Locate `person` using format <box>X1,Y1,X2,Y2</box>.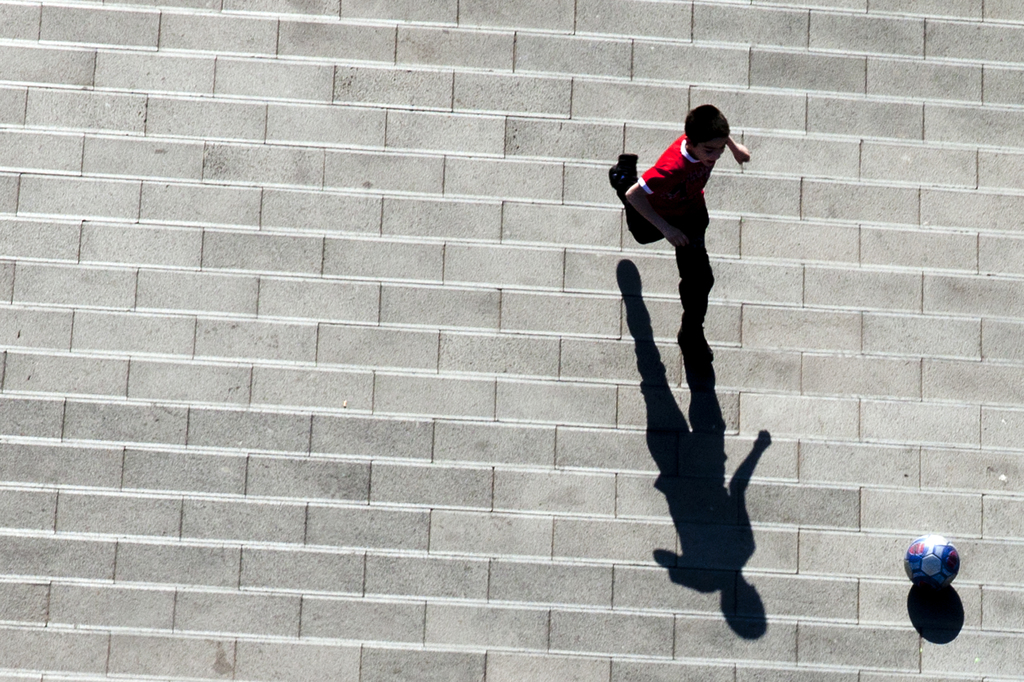
<box>610,108,748,241</box>.
